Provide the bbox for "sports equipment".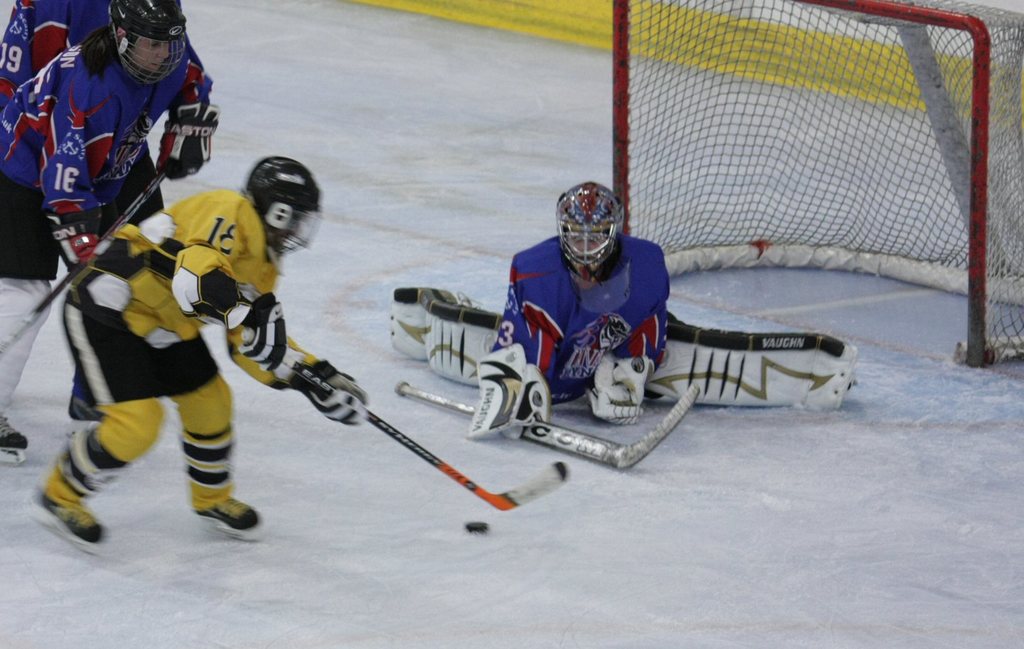
[588,354,650,424].
